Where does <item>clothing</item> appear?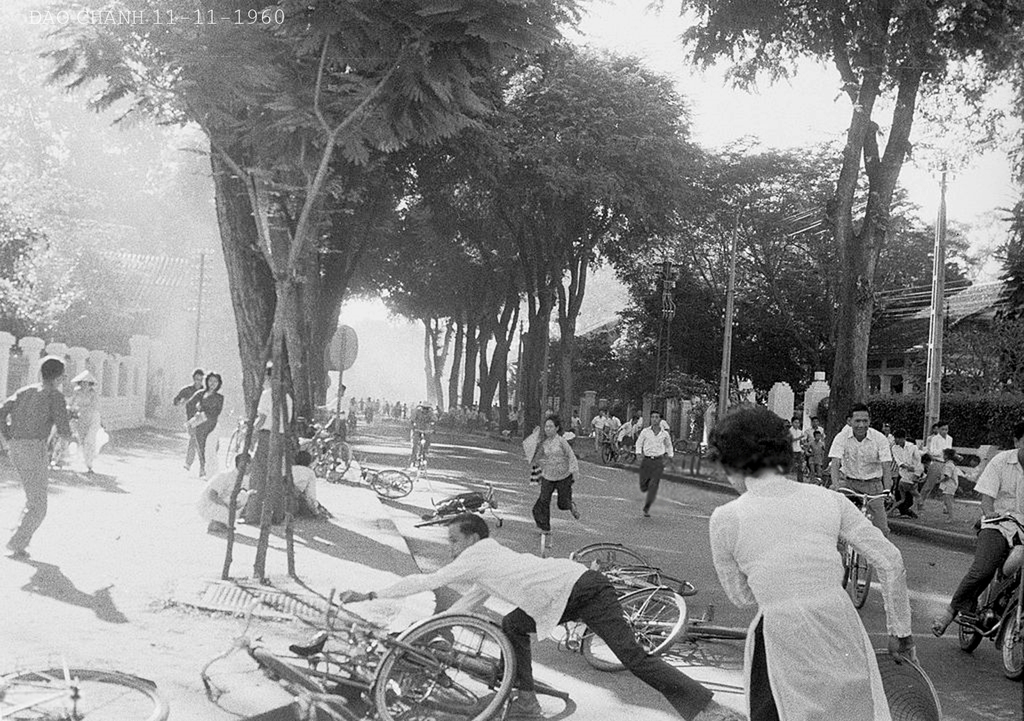
Appears at 804/422/828/443.
